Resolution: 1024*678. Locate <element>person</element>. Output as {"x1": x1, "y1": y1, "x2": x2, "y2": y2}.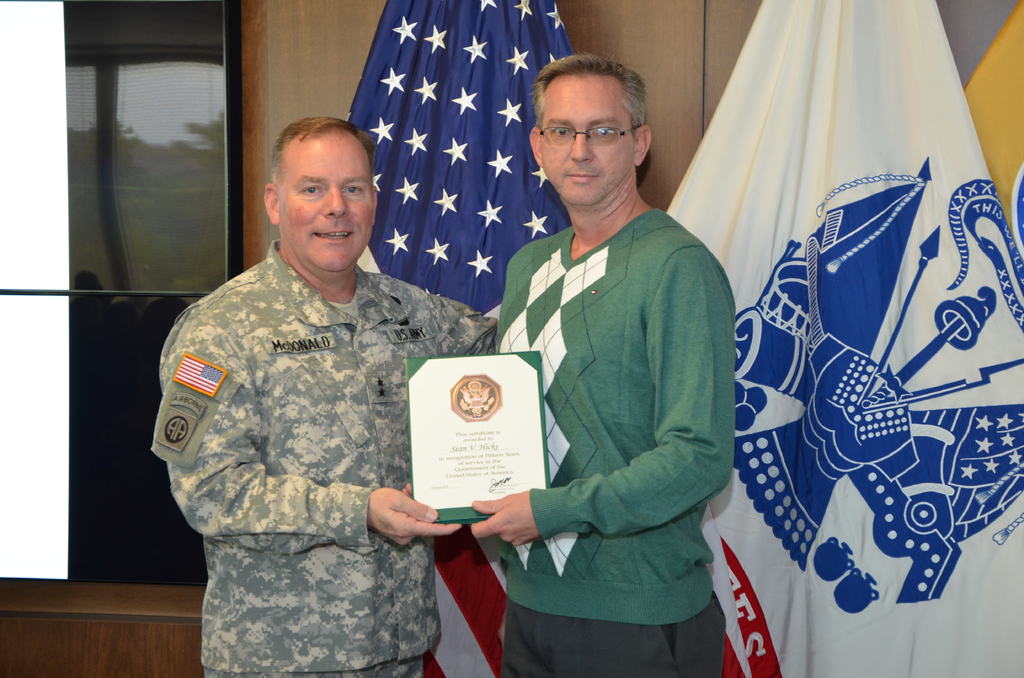
{"x1": 150, "y1": 113, "x2": 495, "y2": 666}.
